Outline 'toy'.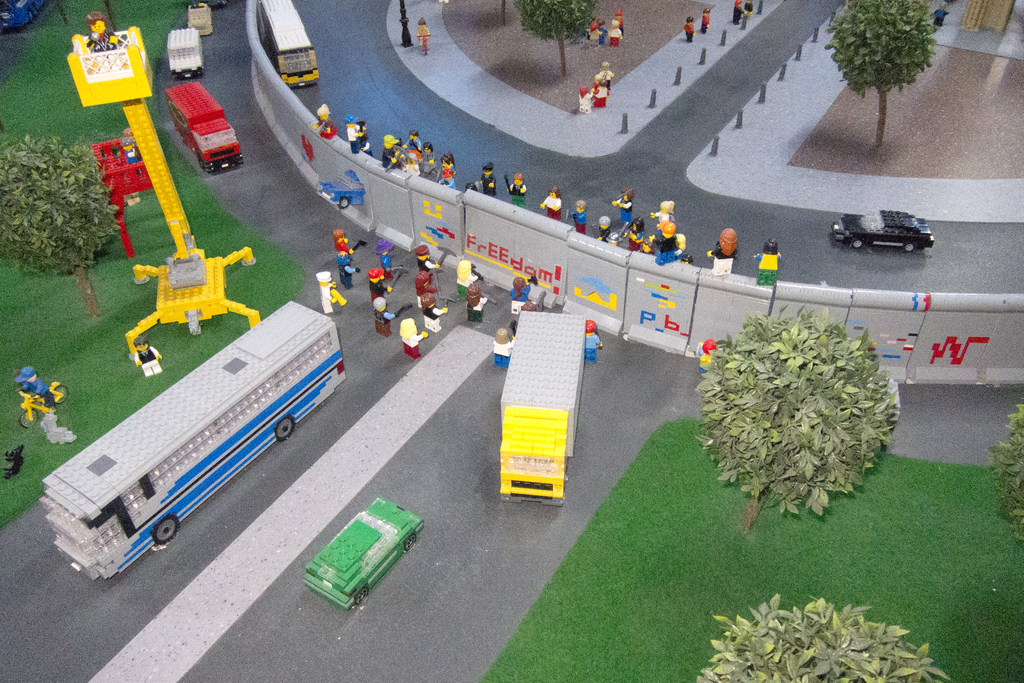
Outline: box(589, 70, 600, 92).
